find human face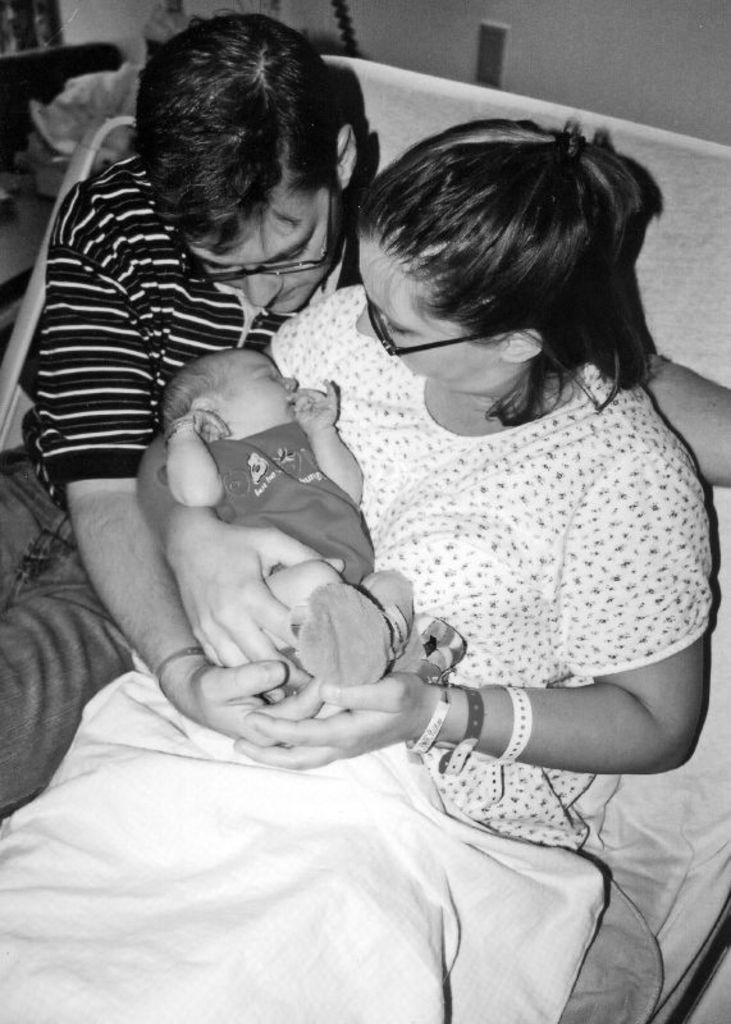
{"x1": 233, "y1": 347, "x2": 293, "y2": 430}
